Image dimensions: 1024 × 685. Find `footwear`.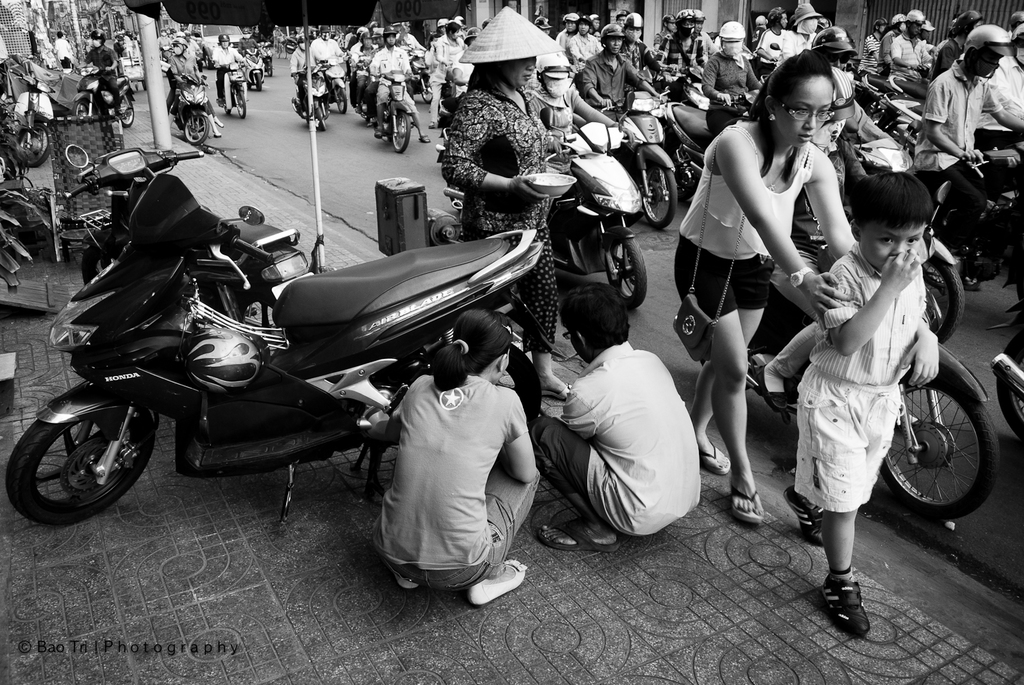
<region>373, 126, 384, 141</region>.
